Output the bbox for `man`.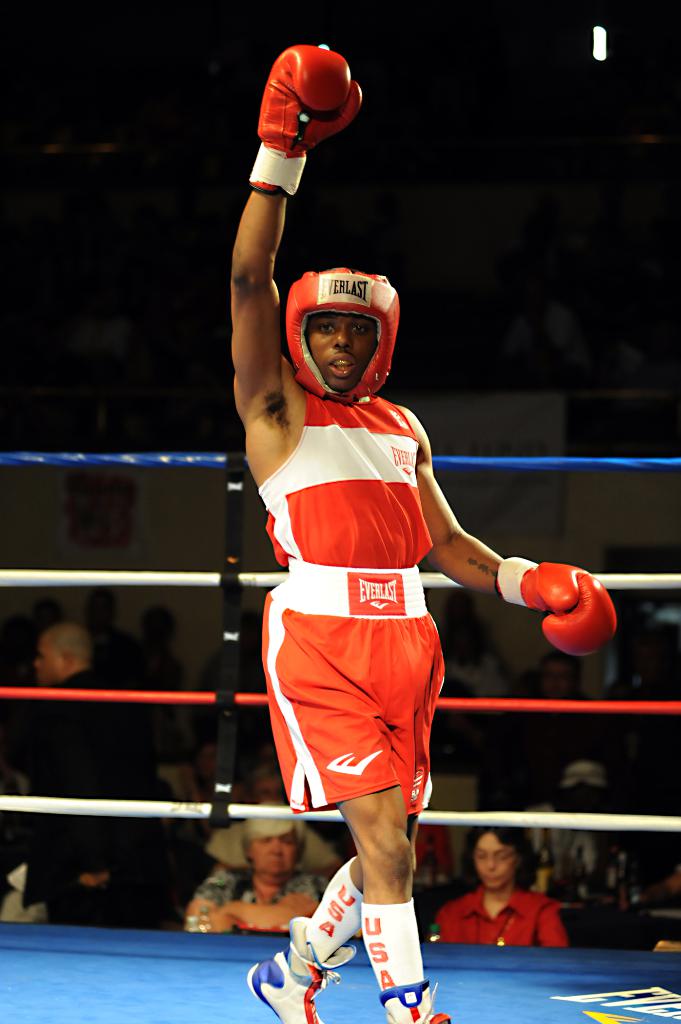
crop(200, 774, 342, 872).
